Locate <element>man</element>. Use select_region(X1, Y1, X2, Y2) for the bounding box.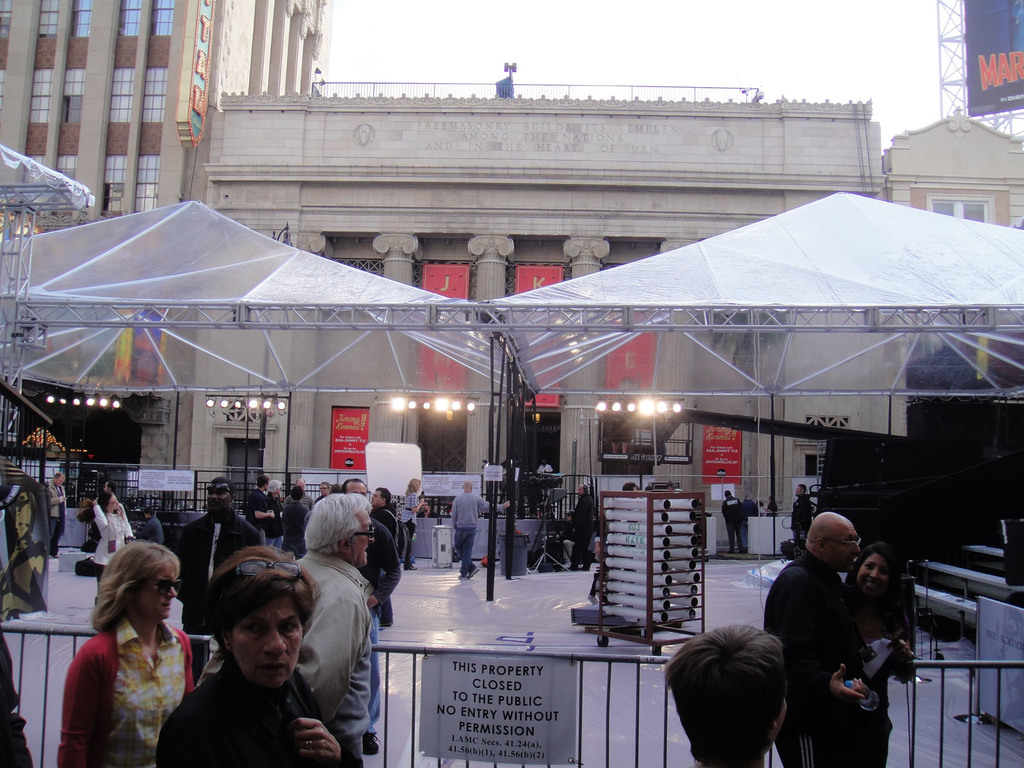
select_region(285, 494, 388, 767).
